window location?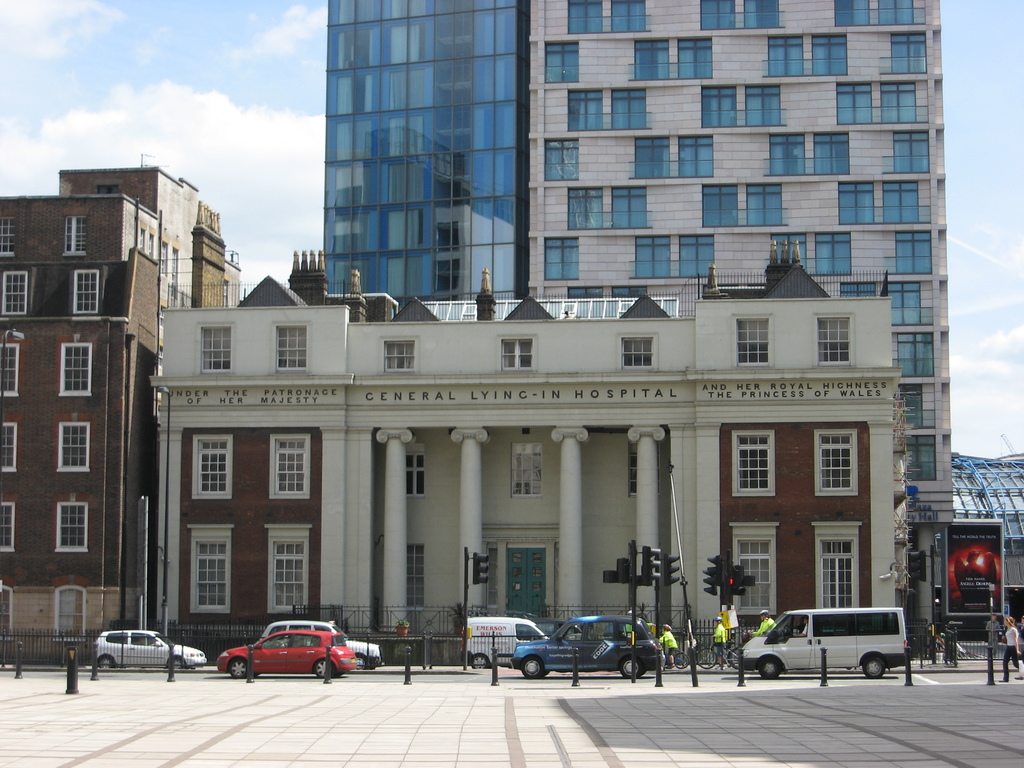
(left=871, top=0, right=911, bottom=27)
